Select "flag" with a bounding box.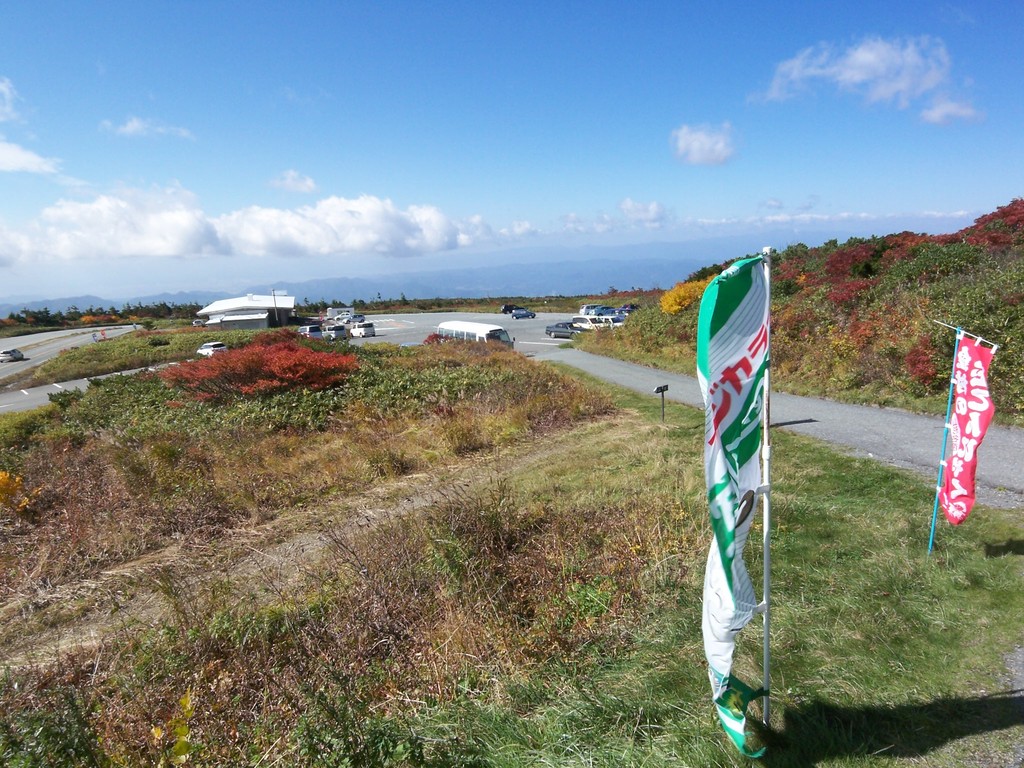
l=946, t=338, r=1003, b=535.
